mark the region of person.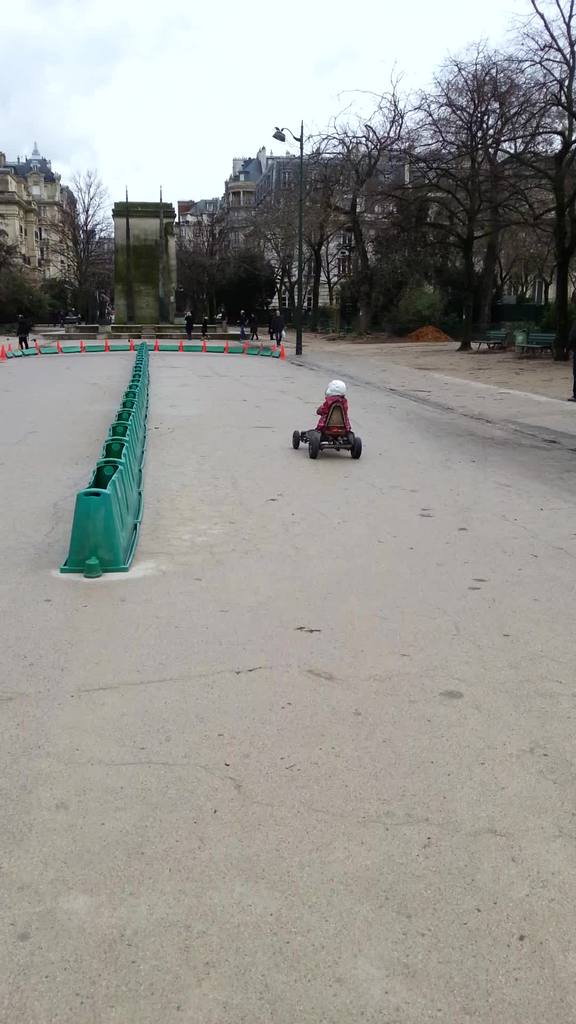
Region: {"x1": 237, "y1": 309, "x2": 251, "y2": 337}.
